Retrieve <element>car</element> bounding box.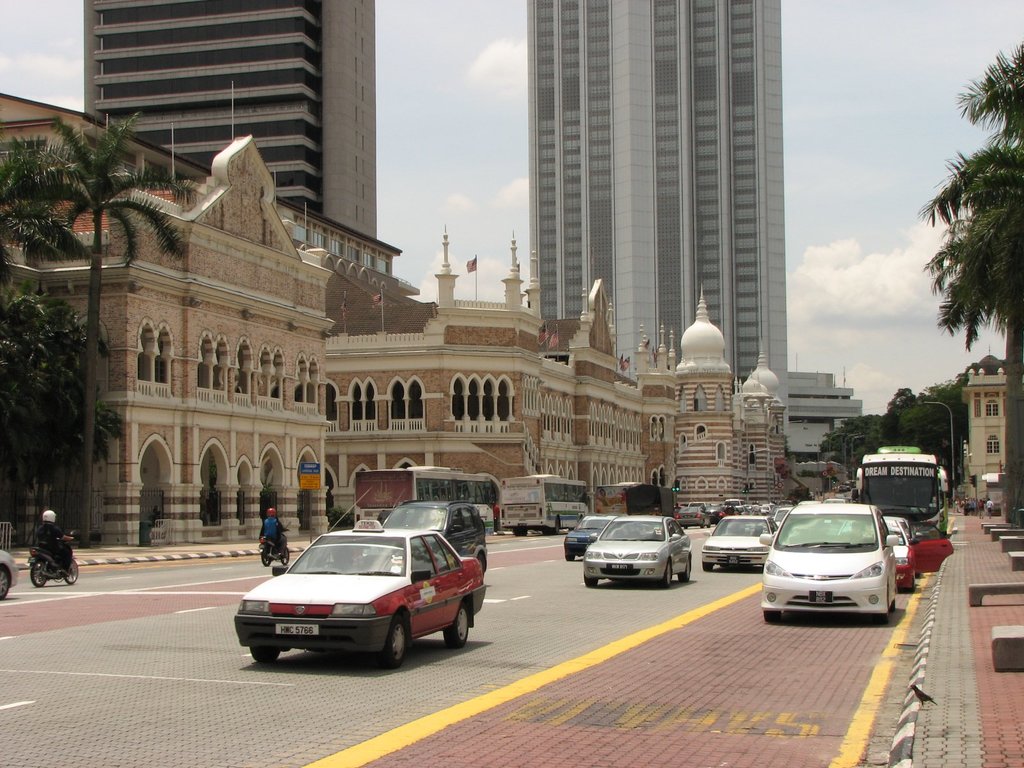
Bounding box: bbox=(761, 500, 776, 511).
